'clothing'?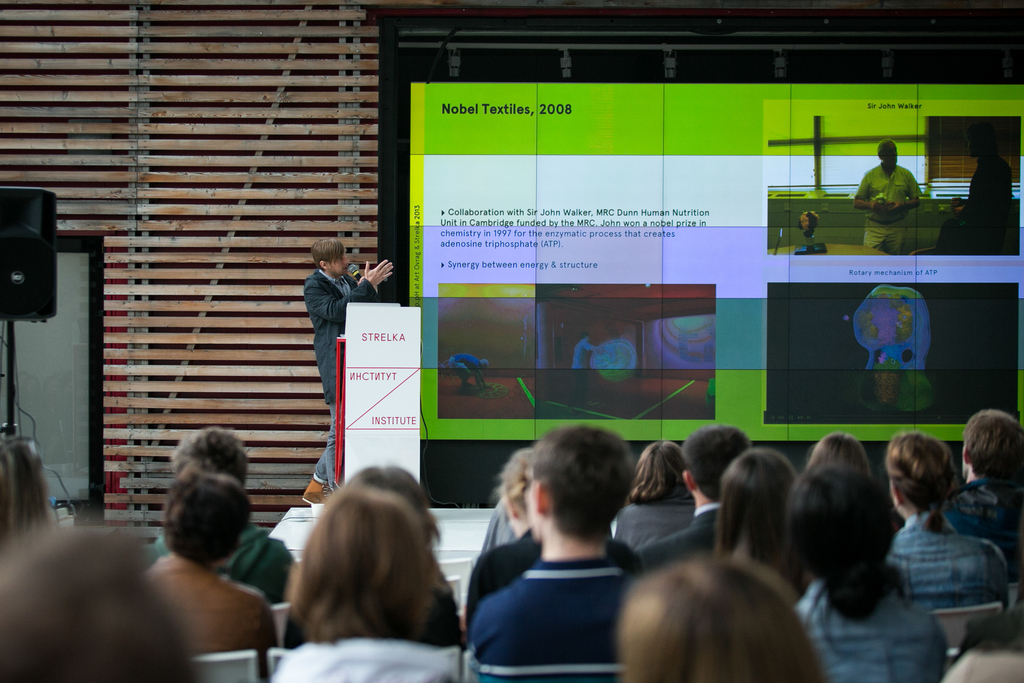
detection(968, 160, 1016, 256)
